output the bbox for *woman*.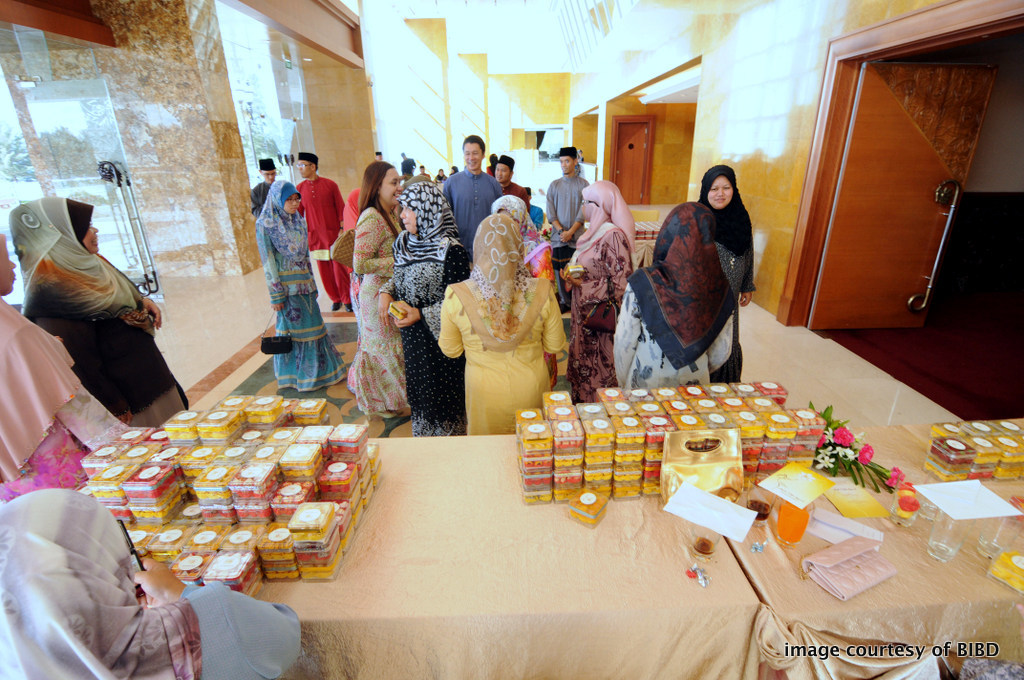
[x1=697, y1=165, x2=757, y2=384].
